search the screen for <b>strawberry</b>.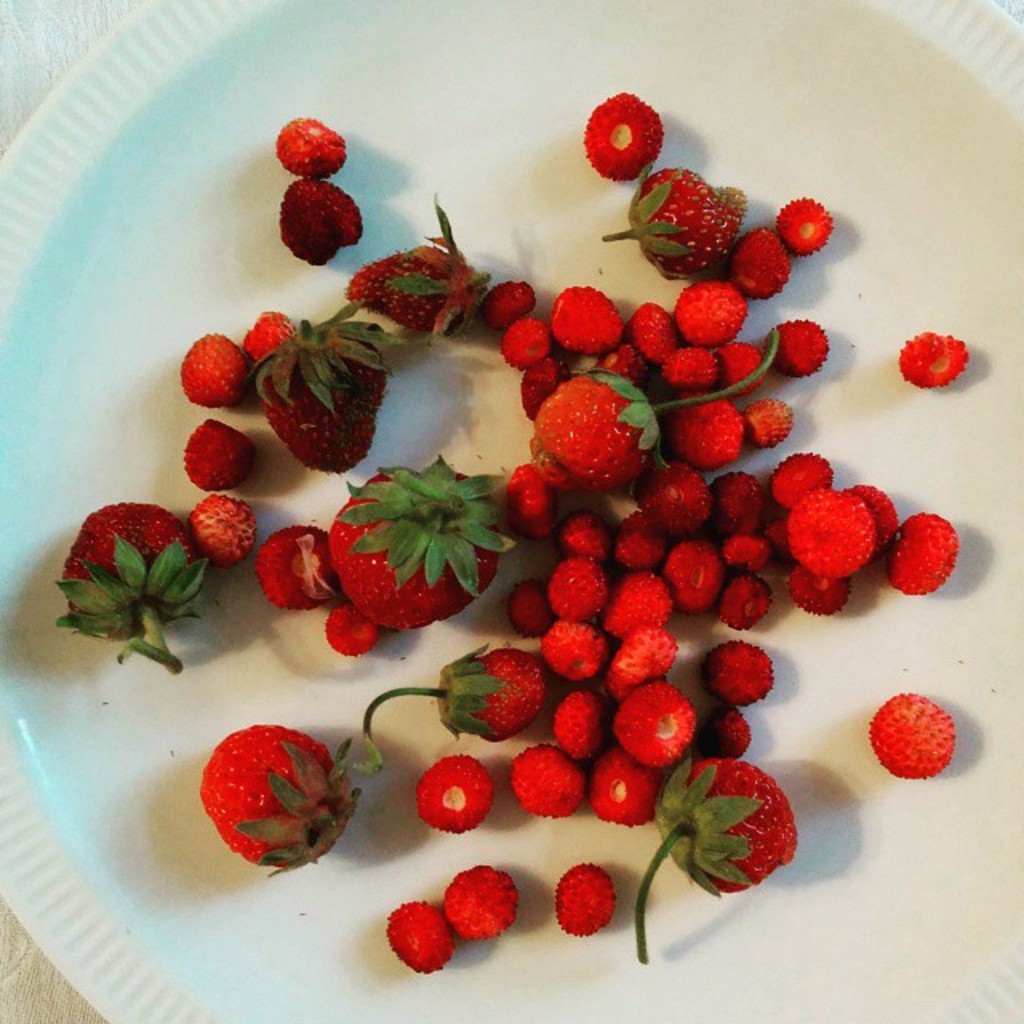
Found at [x1=59, y1=490, x2=210, y2=678].
